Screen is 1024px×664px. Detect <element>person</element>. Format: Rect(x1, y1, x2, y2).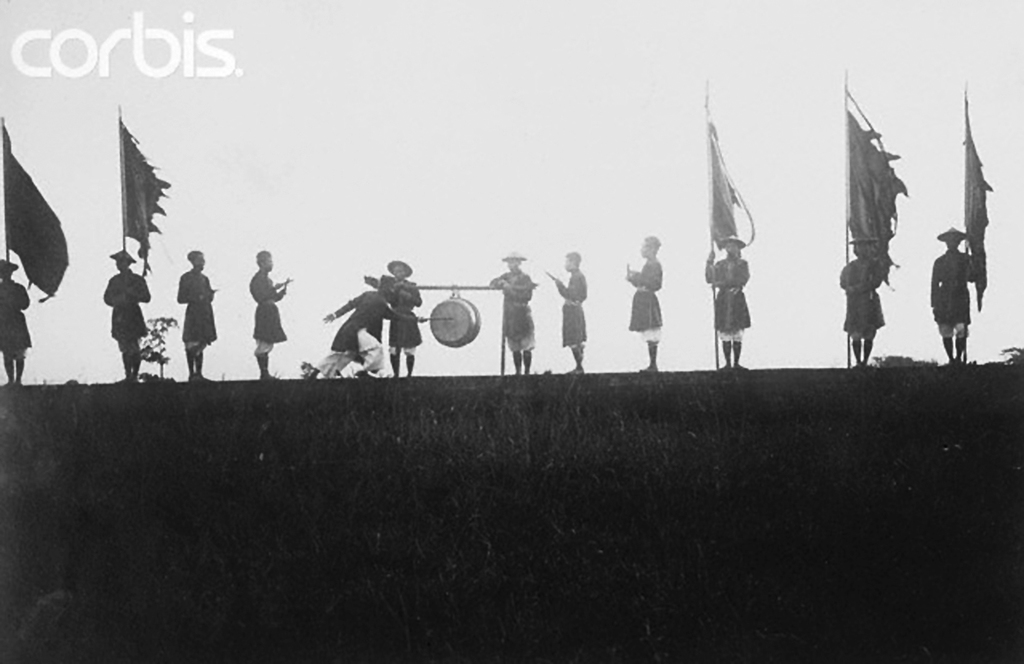
Rect(301, 272, 428, 377).
